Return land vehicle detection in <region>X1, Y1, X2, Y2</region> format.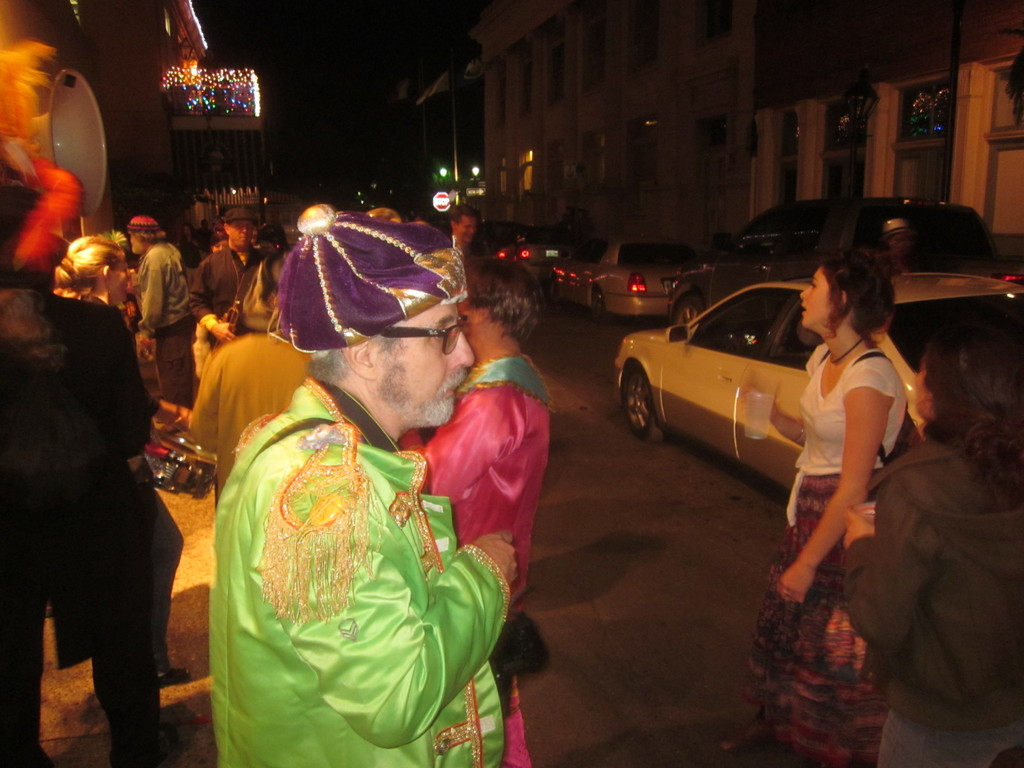
<region>608, 269, 1023, 495</region>.
